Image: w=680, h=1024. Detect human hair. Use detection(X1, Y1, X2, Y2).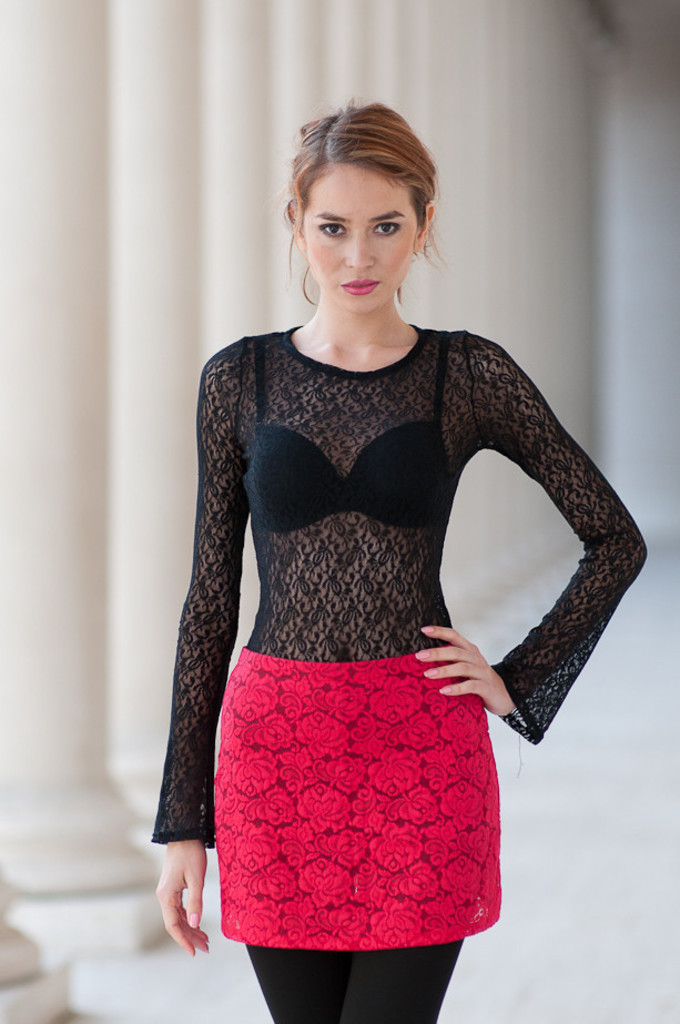
detection(270, 90, 447, 300).
